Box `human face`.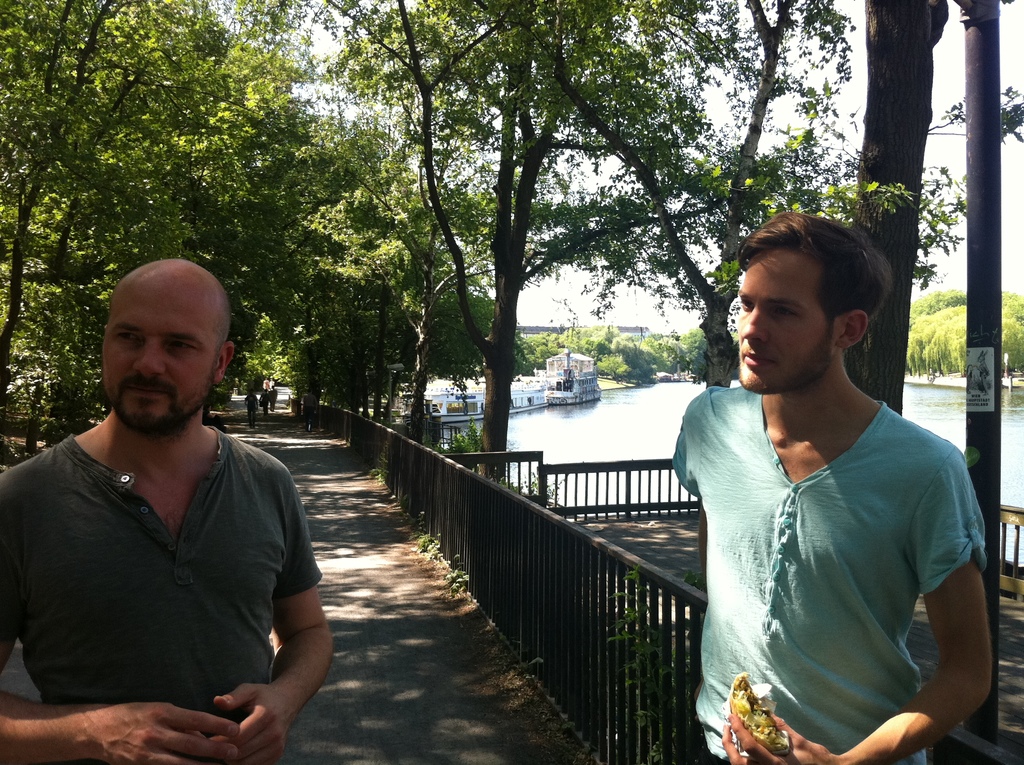
<box>99,286,214,432</box>.
